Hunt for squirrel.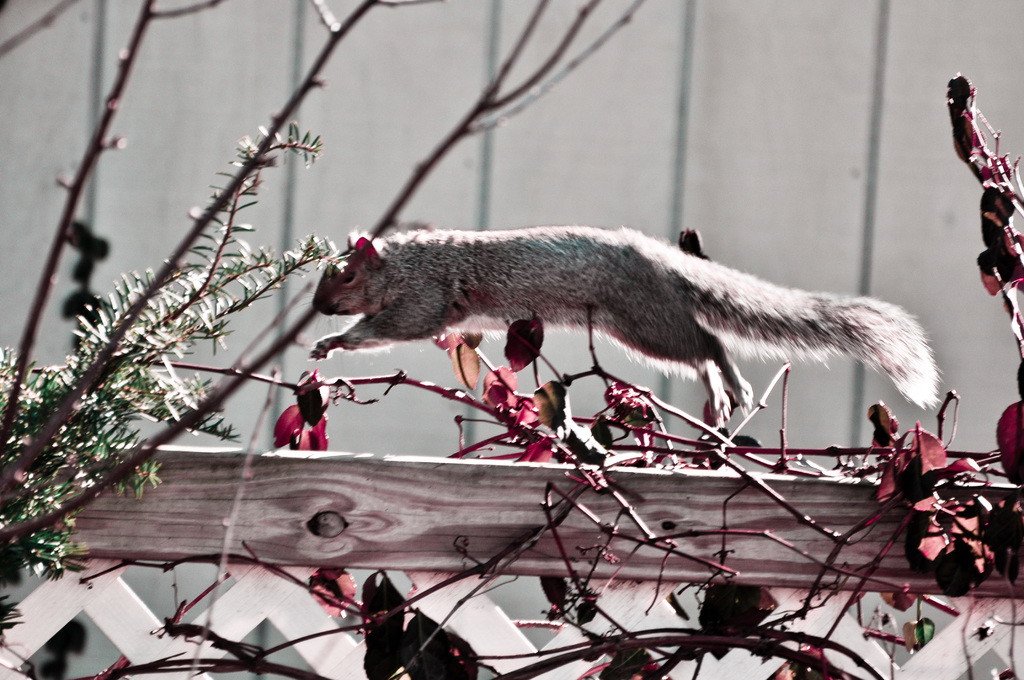
Hunted down at crop(304, 229, 941, 437).
